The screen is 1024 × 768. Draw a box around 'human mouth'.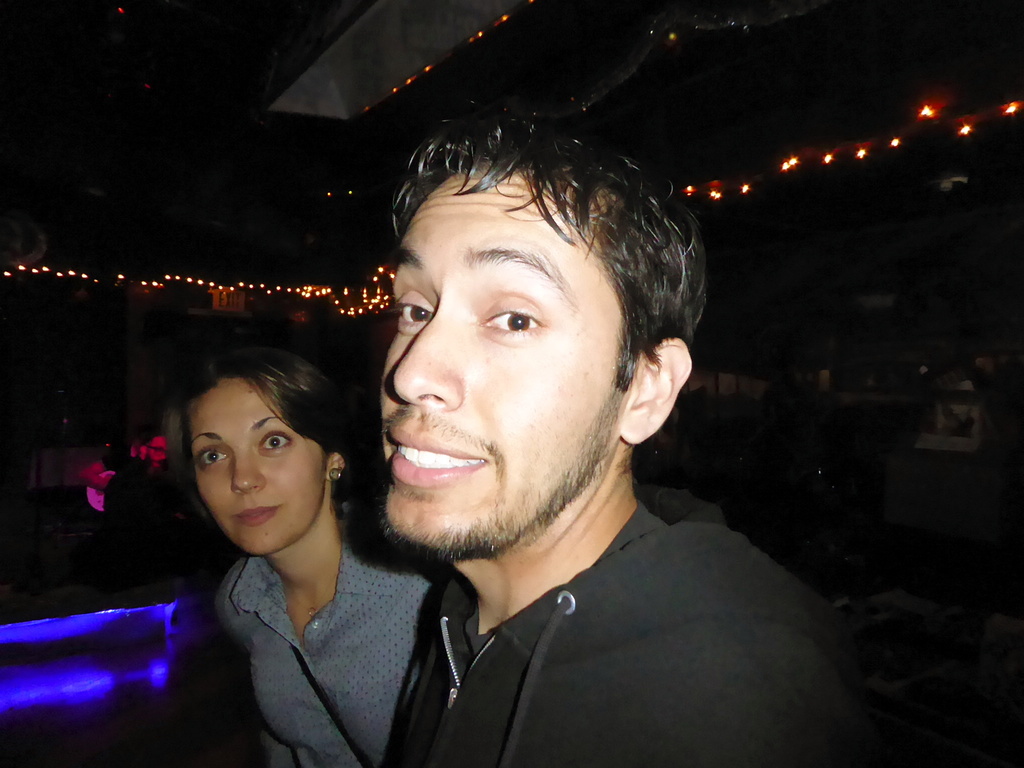
[390, 424, 484, 486].
